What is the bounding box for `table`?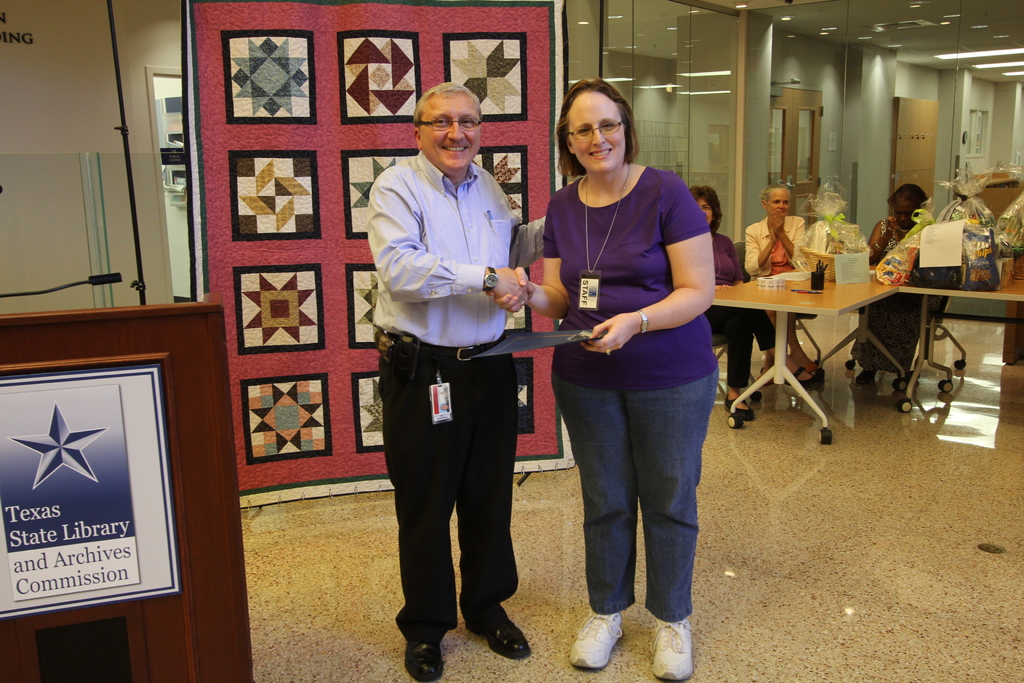
<bbox>698, 247, 894, 432</bbox>.
